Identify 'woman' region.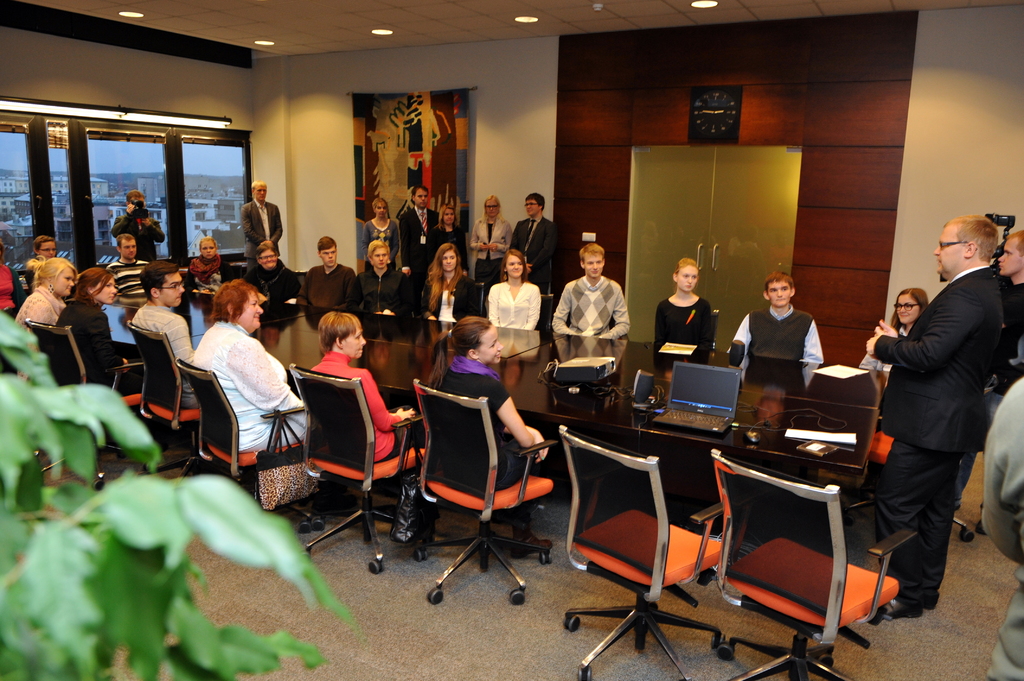
Region: pyautogui.locateOnScreen(188, 273, 321, 456).
